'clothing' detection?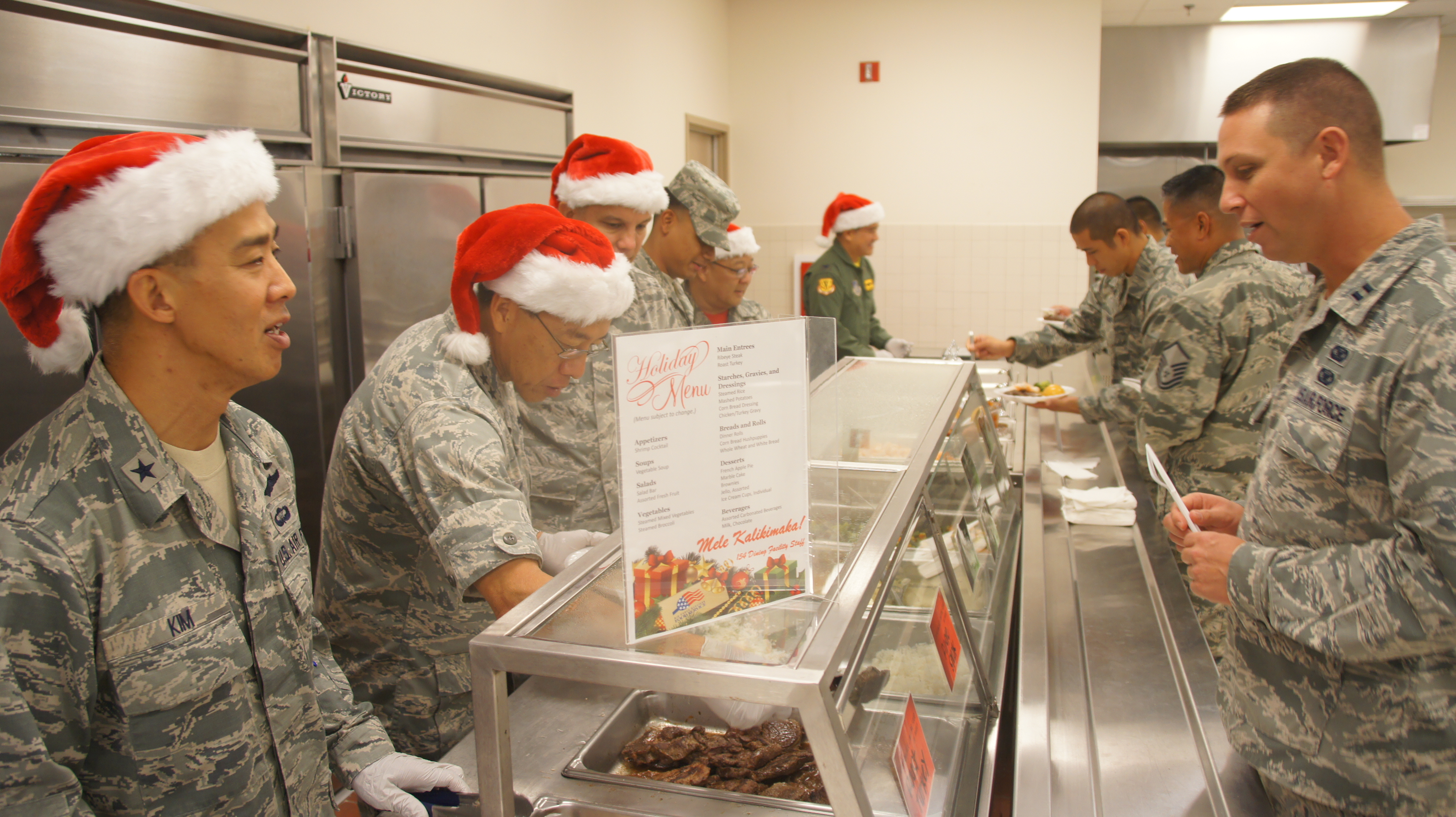
box(201, 80, 230, 105)
